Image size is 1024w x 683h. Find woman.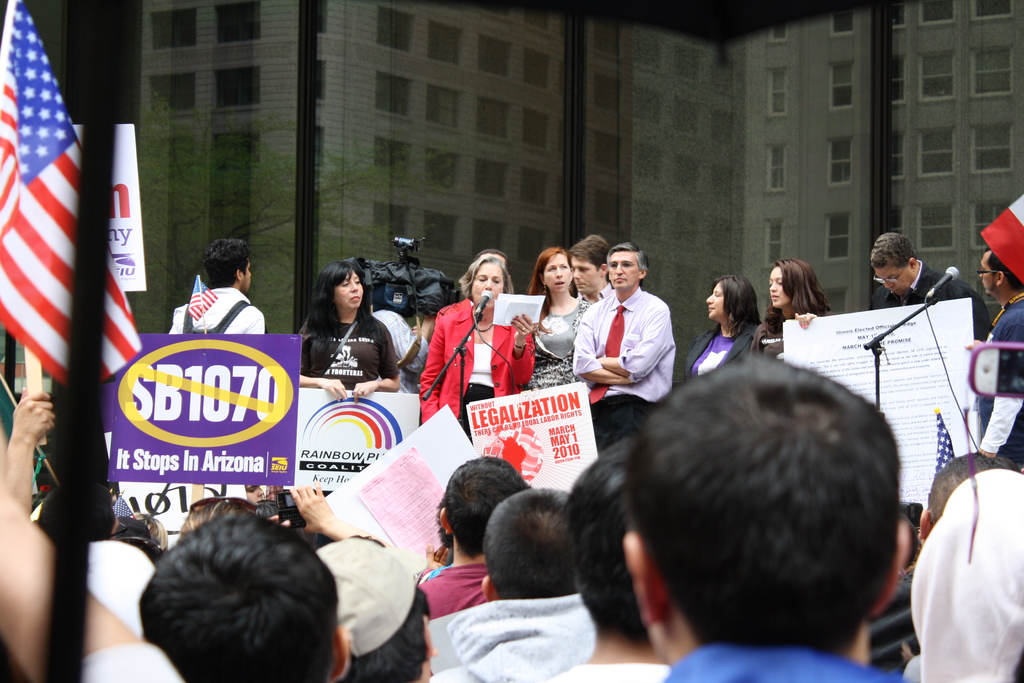
locate(757, 249, 824, 327).
